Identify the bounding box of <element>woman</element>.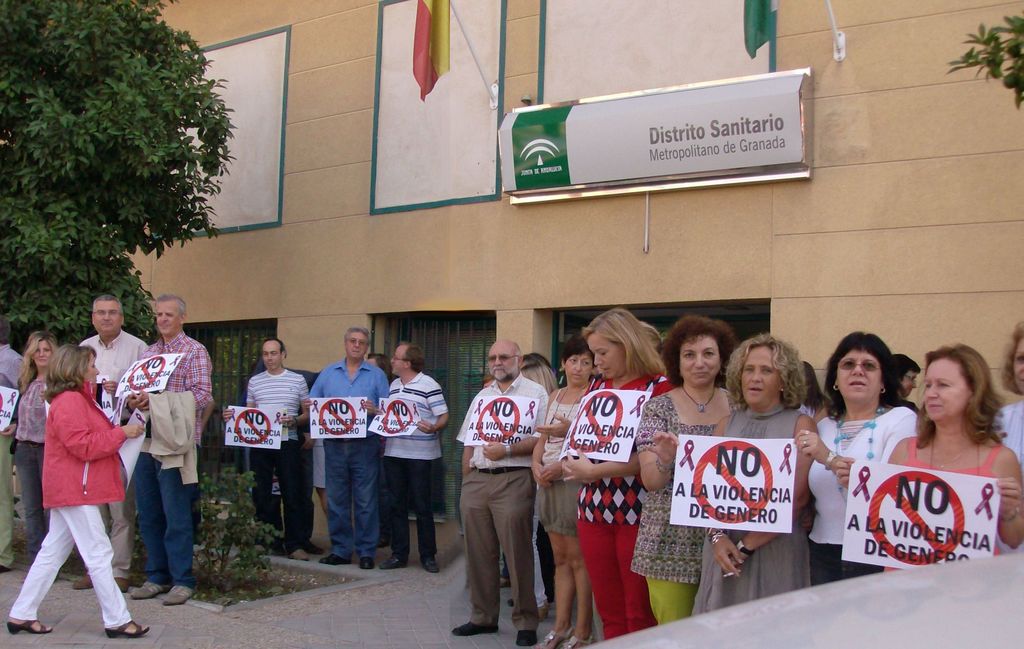
box=[636, 306, 737, 628].
